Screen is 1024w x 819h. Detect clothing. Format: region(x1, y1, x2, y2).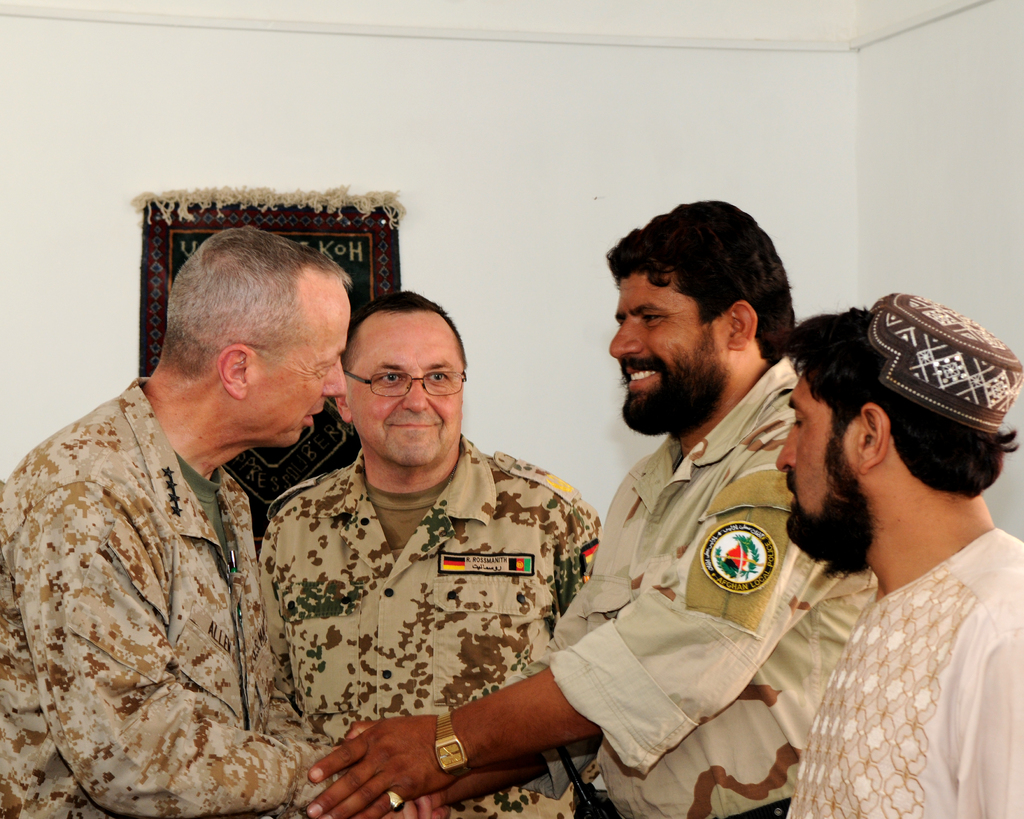
region(260, 431, 603, 818).
